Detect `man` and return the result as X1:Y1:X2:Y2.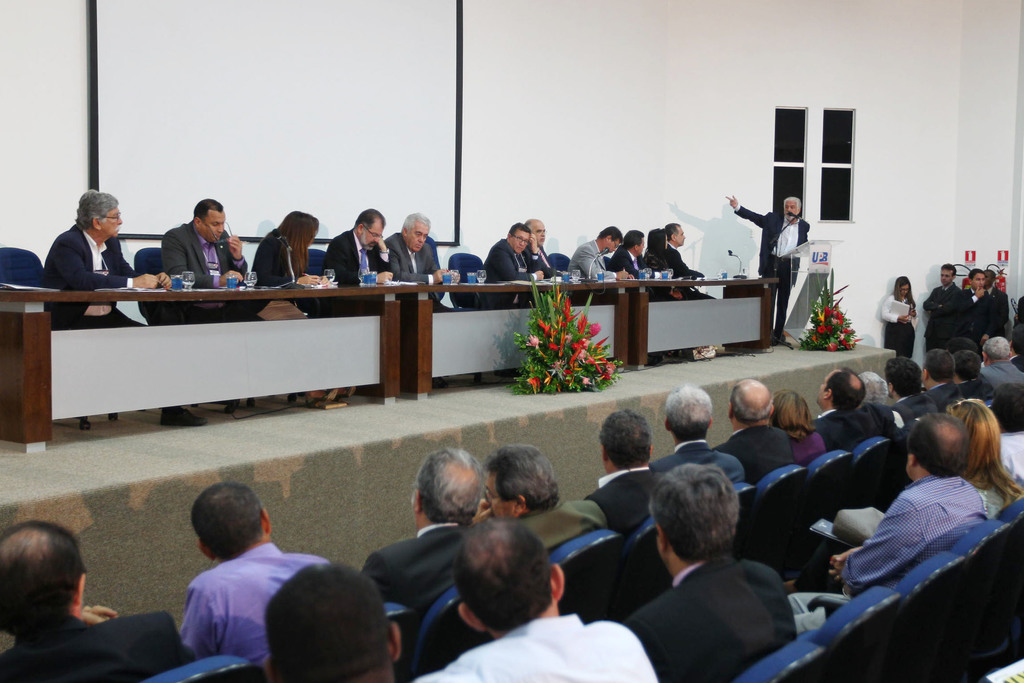
610:233:657:282.
